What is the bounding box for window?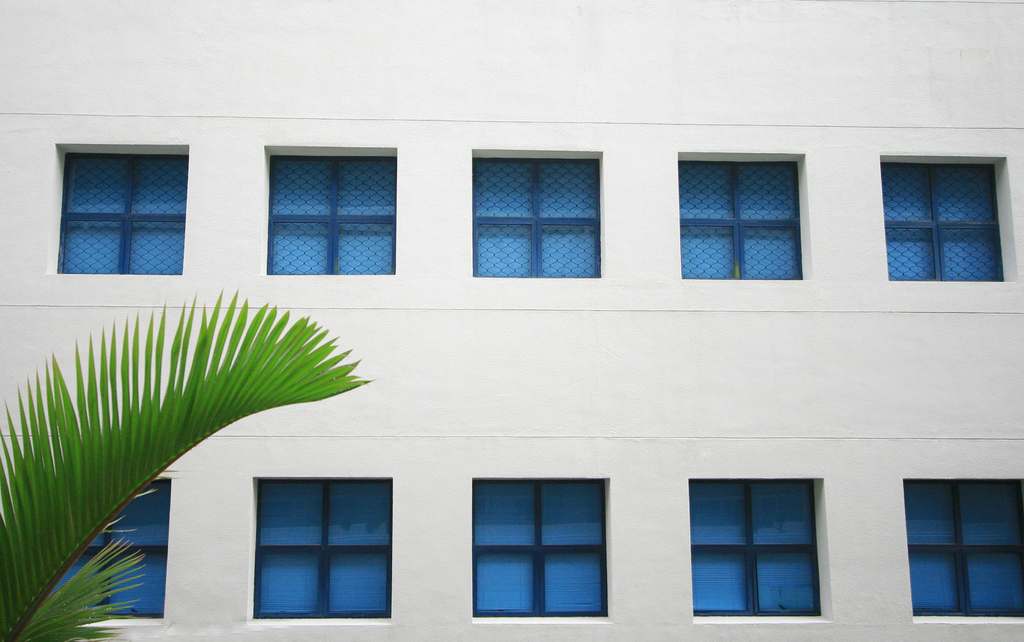
pyautogui.locateOnScreen(43, 141, 188, 276).
